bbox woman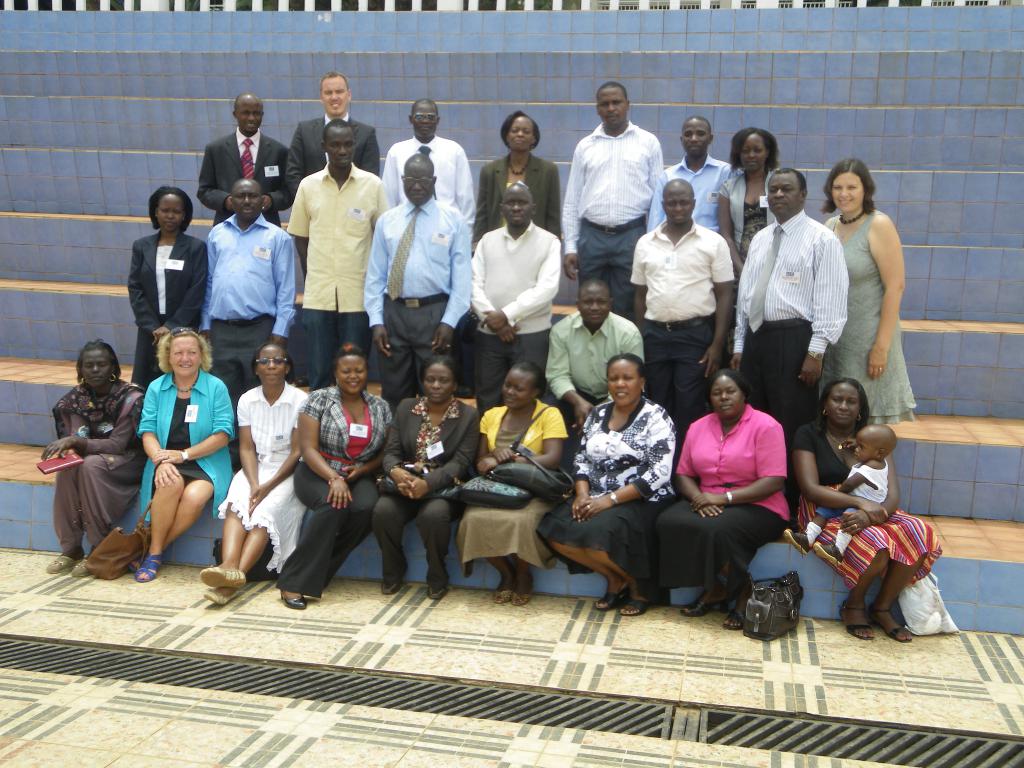
select_region(275, 340, 392, 611)
